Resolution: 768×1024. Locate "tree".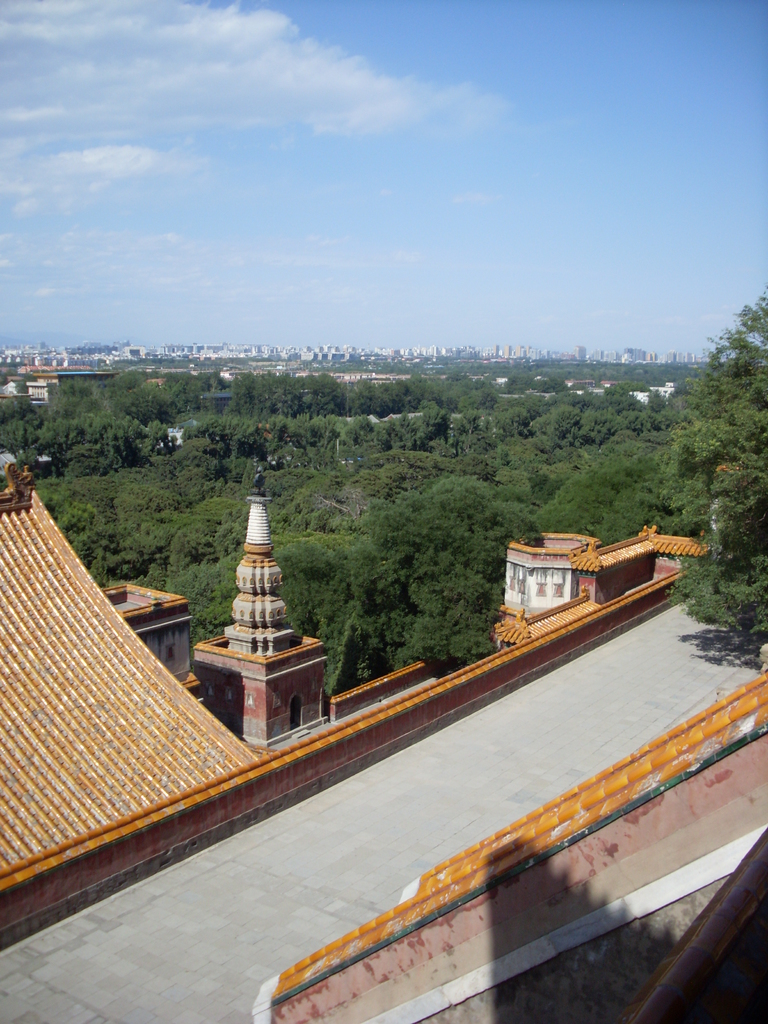
650:284:767:630.
